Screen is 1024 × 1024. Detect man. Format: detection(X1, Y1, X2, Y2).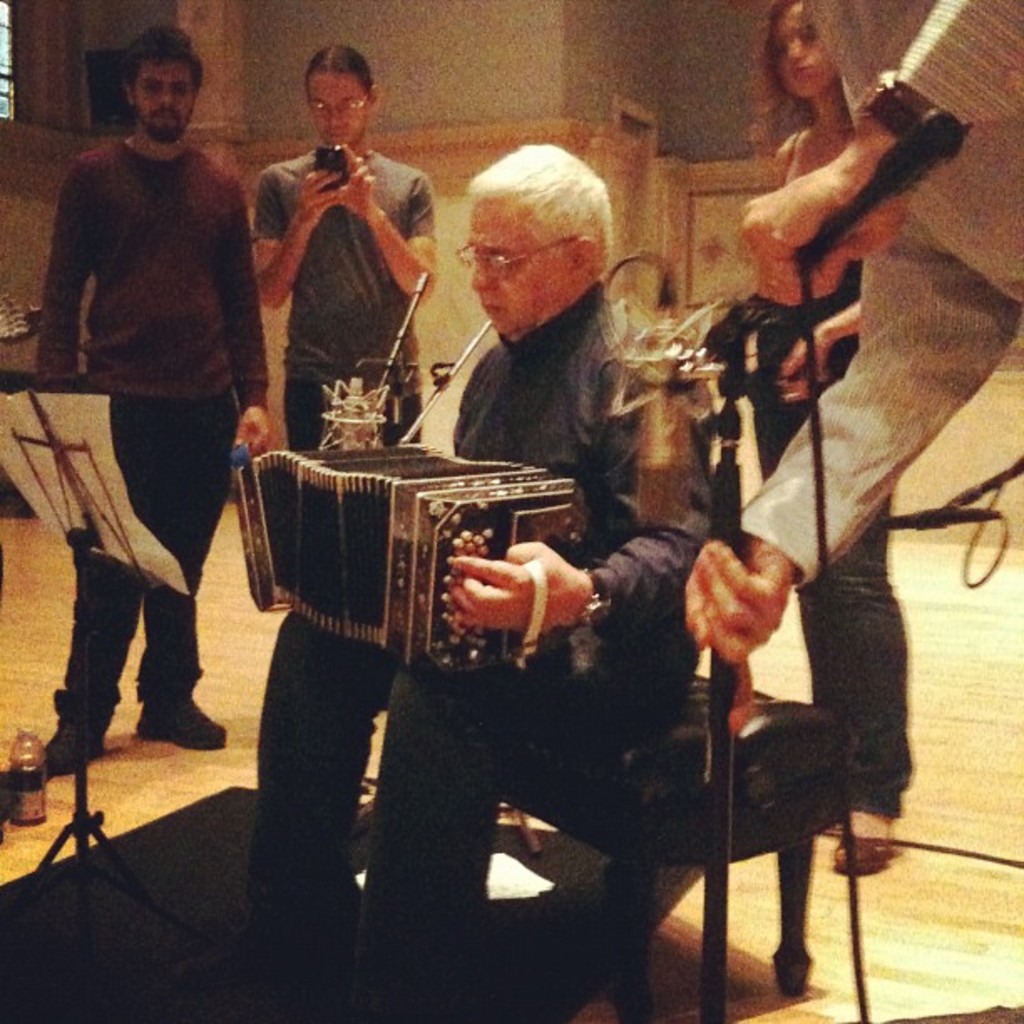
detection(202, 152, 701, 1022).
